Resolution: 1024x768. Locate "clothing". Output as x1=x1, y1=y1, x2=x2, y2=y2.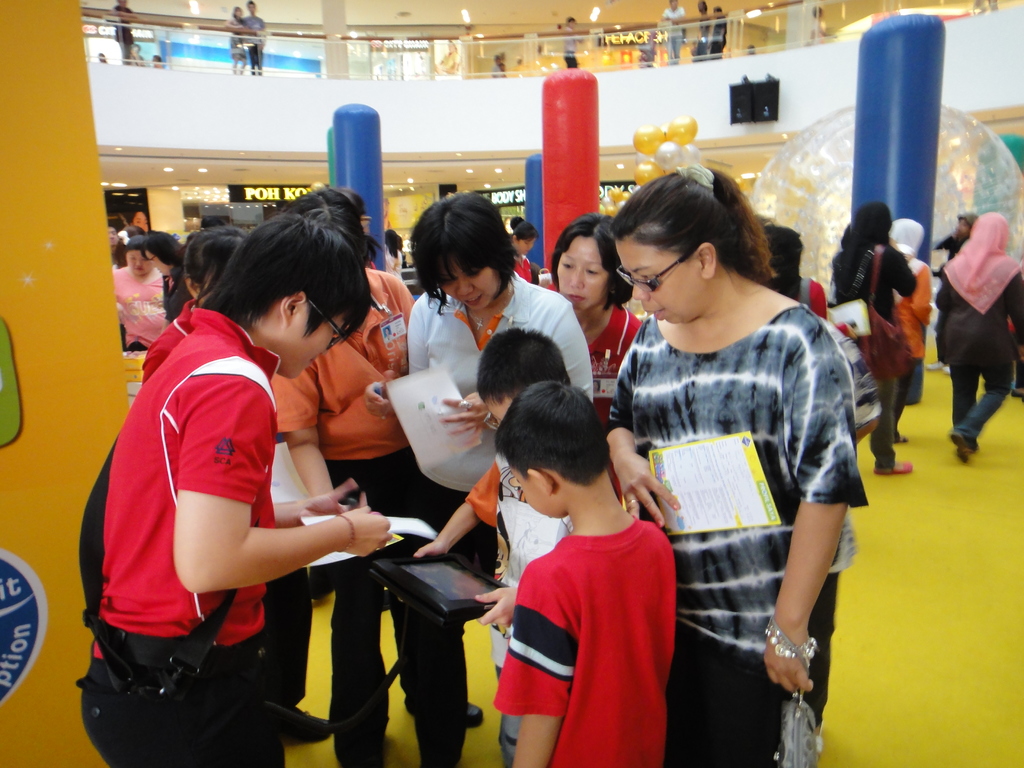
x1=888, y1=214, x2=931, y2=404.
